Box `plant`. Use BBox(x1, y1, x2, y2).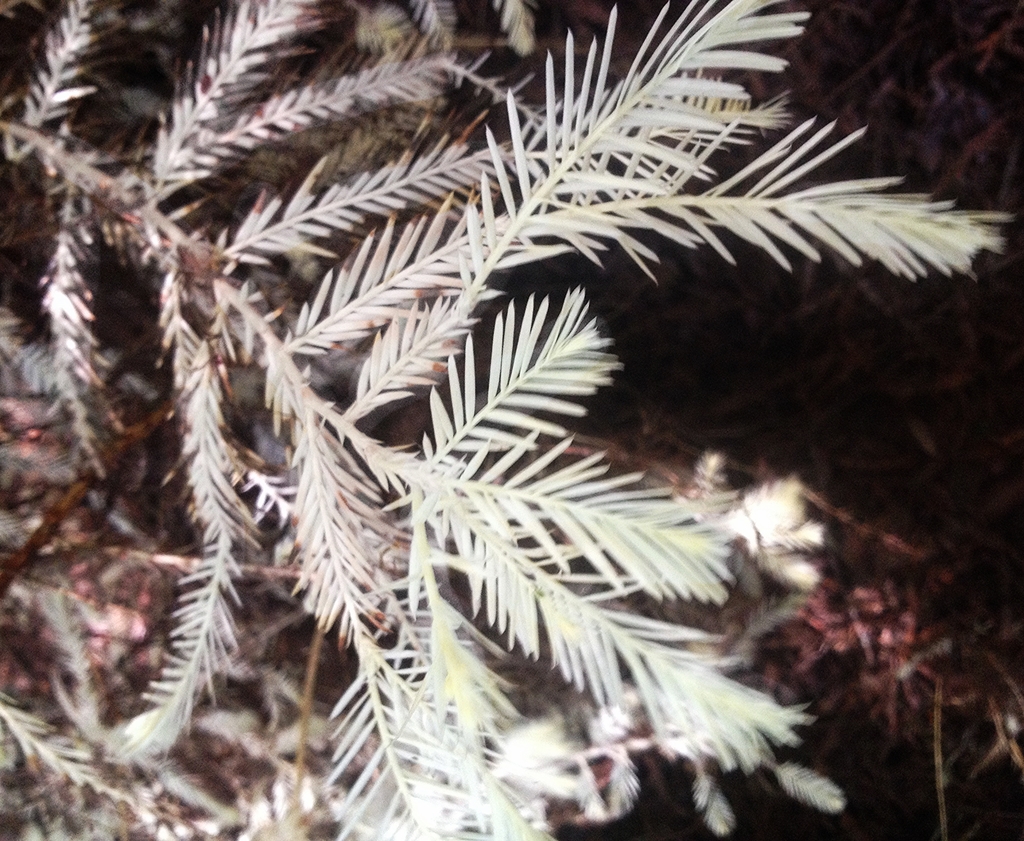
BBox(0, 38, 981, 803).
